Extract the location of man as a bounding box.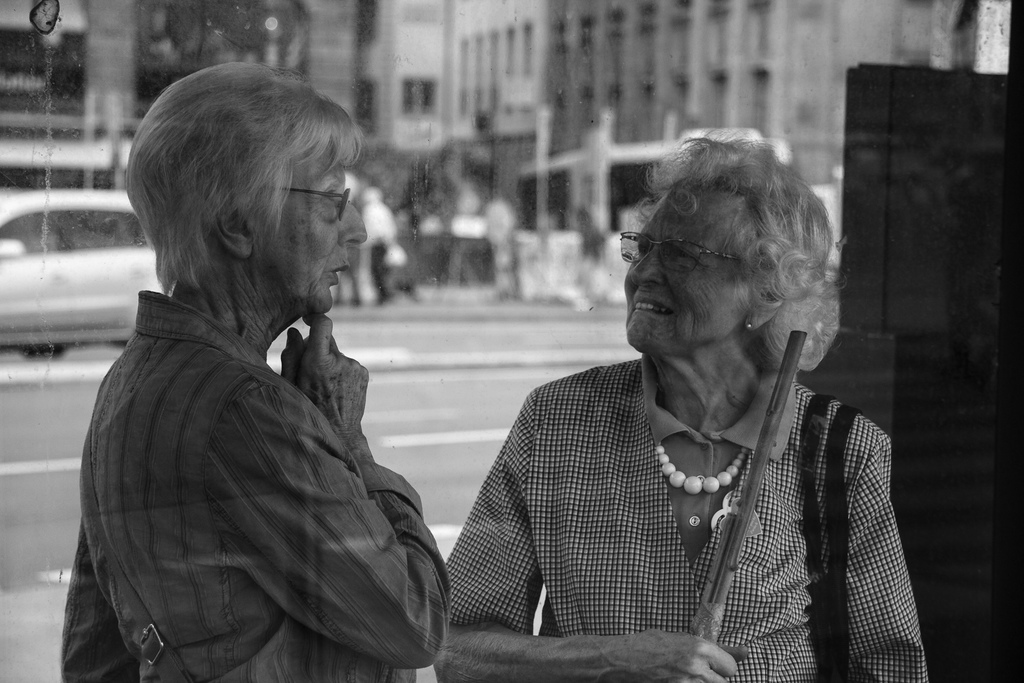
BBox(355, 182, 406, 302).
